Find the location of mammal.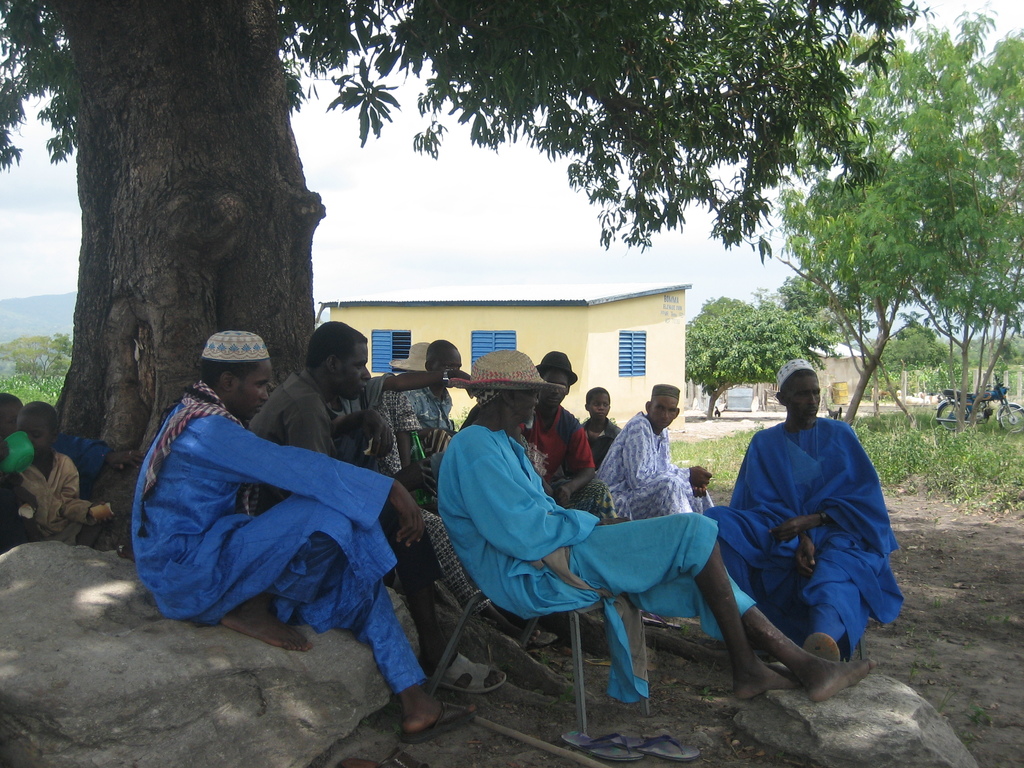
Location: l=404, t=339, r=468, b=467.
